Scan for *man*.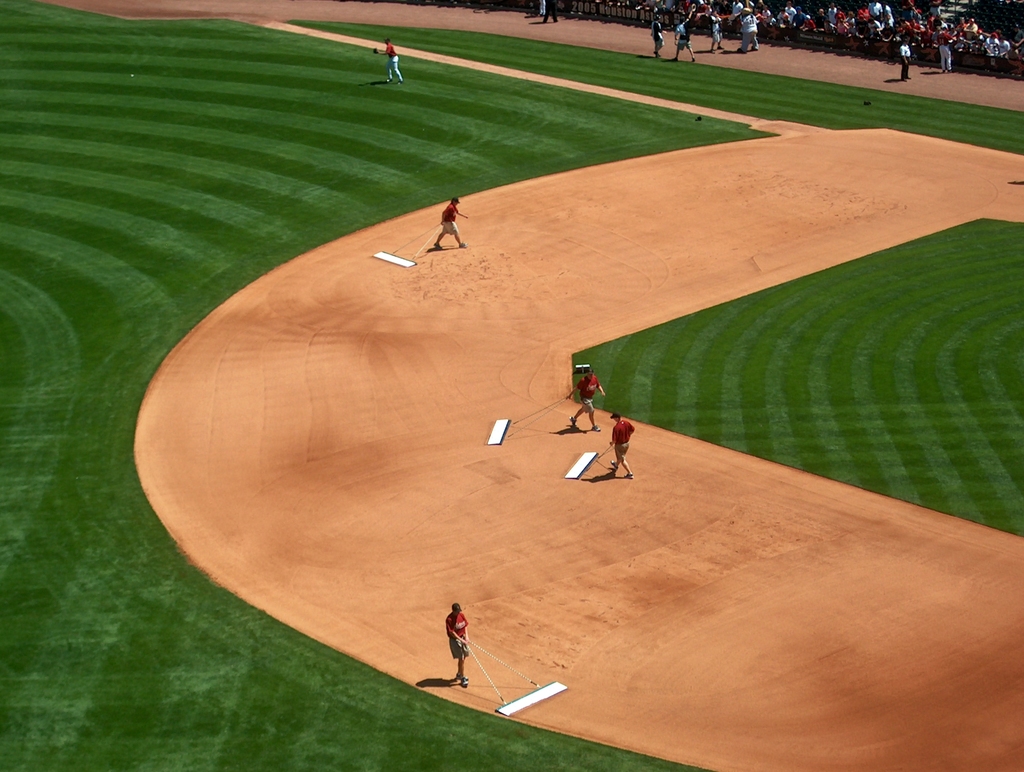
Scan result: 435 195 470 249.
